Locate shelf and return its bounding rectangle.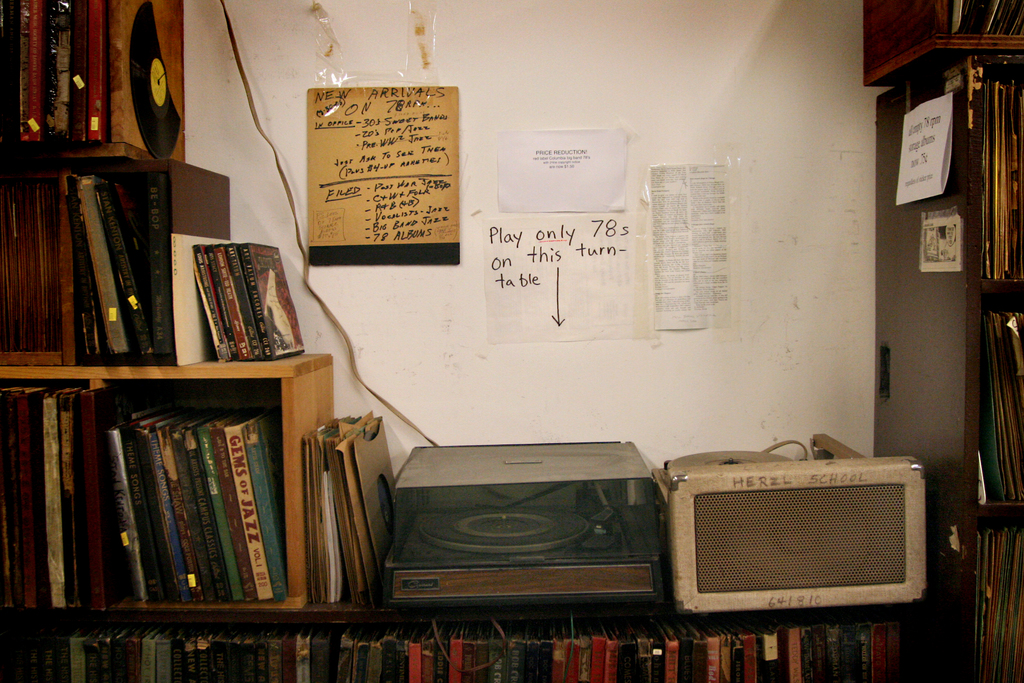
l=0, t=349, r=364, b=605.
